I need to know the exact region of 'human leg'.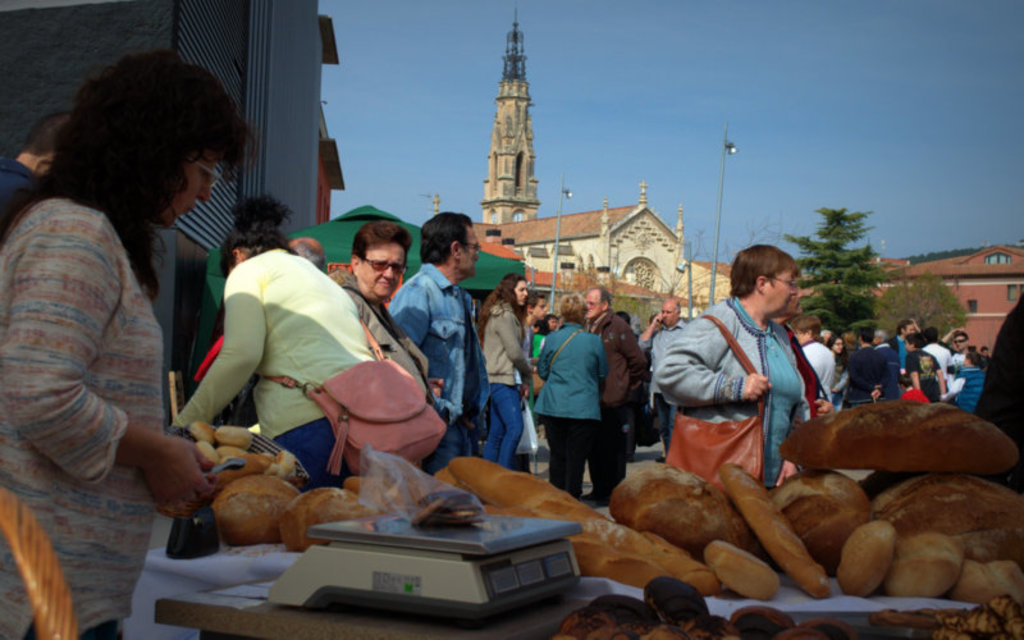
Region: select_region(655, 390, 672, 463).
